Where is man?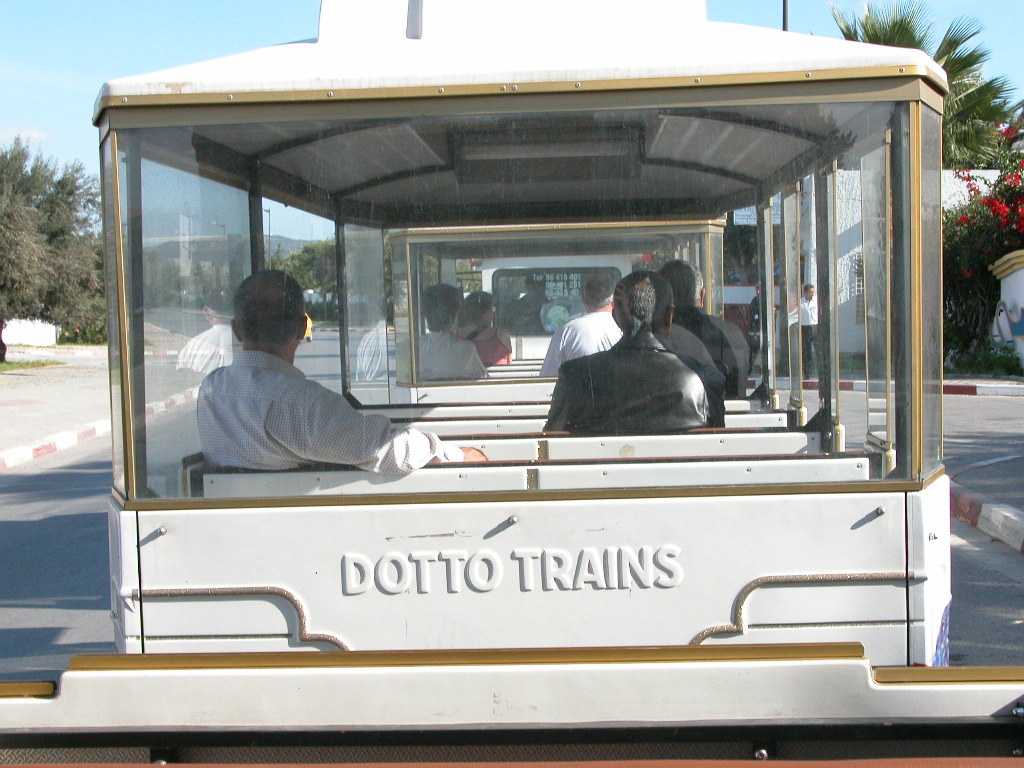
196/268/491/480.
